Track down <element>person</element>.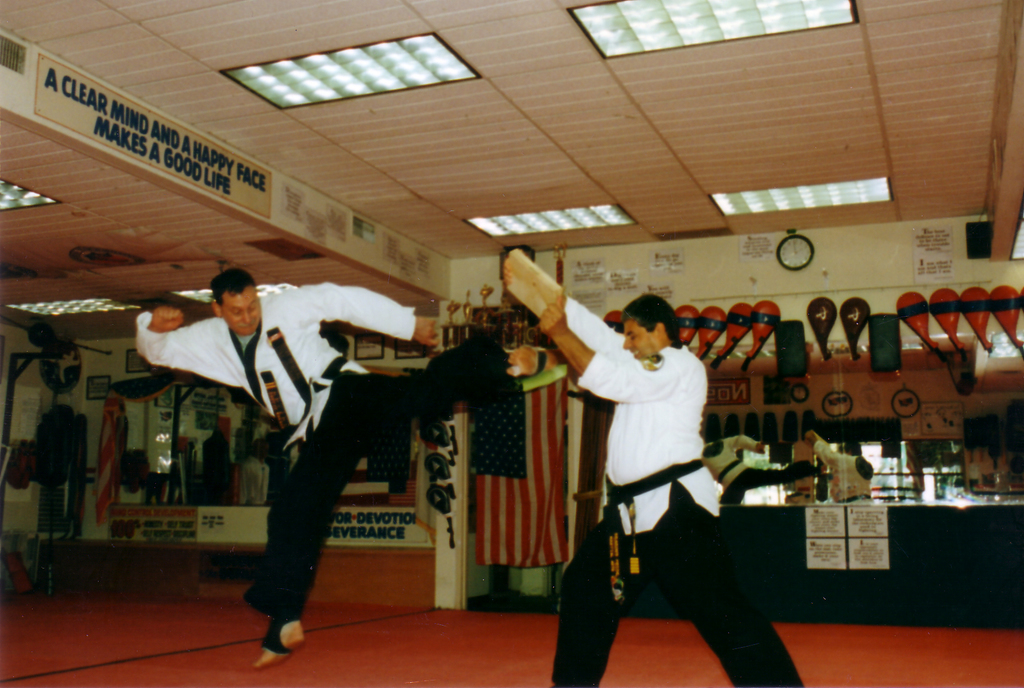
Tracked to <bbox>132, 265, 517, 671</bbox>.
